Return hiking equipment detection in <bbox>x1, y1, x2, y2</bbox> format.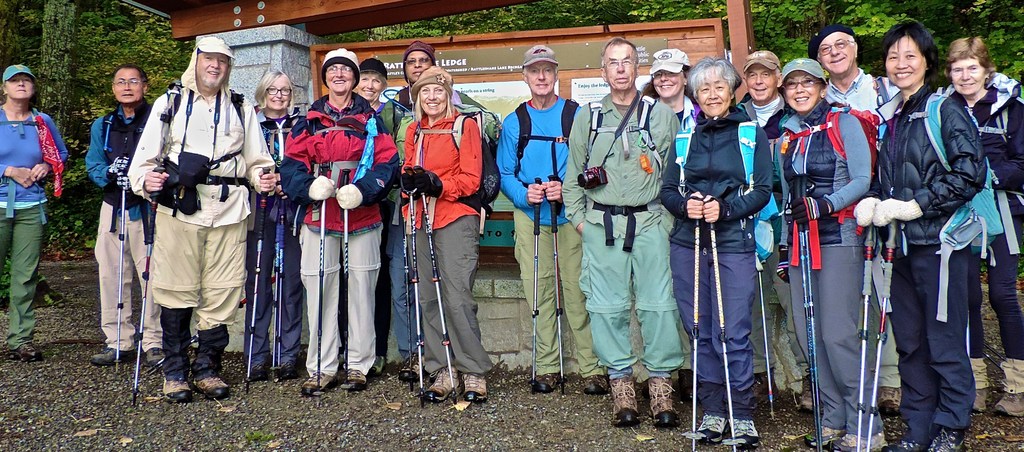
<bbox>89, 347, 136, 367</bbox>.
